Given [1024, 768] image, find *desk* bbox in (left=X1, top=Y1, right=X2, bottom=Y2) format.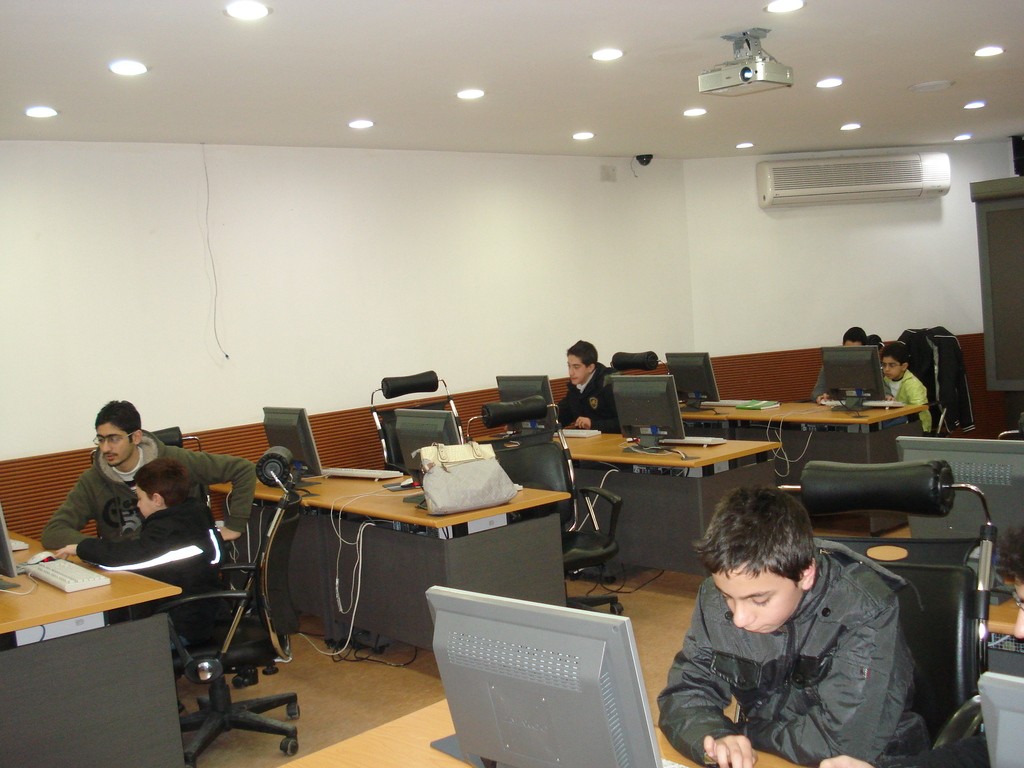
(left=542, top=416, right=799, bottom=575).
